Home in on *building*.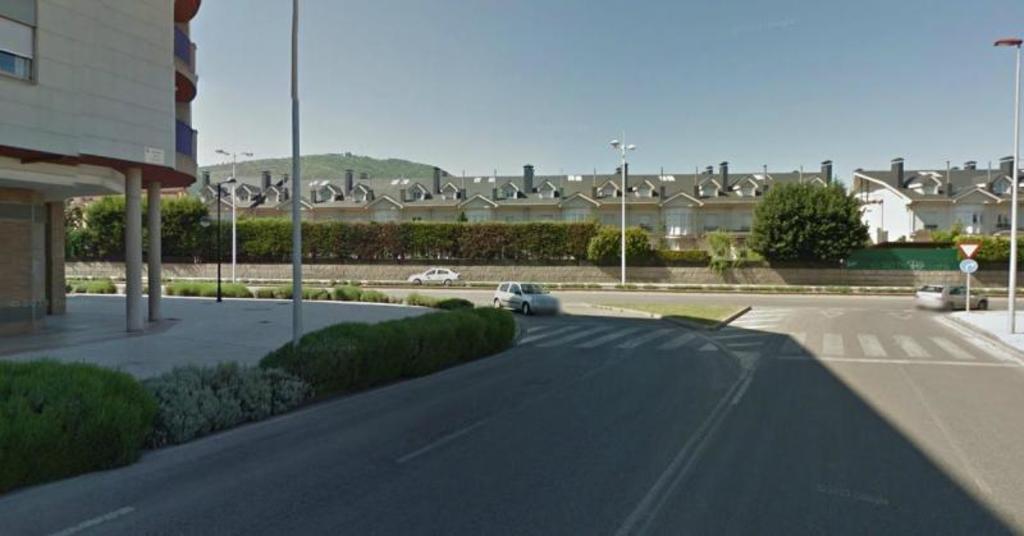
Homed in at crop(851, 156, 1023, 246).
